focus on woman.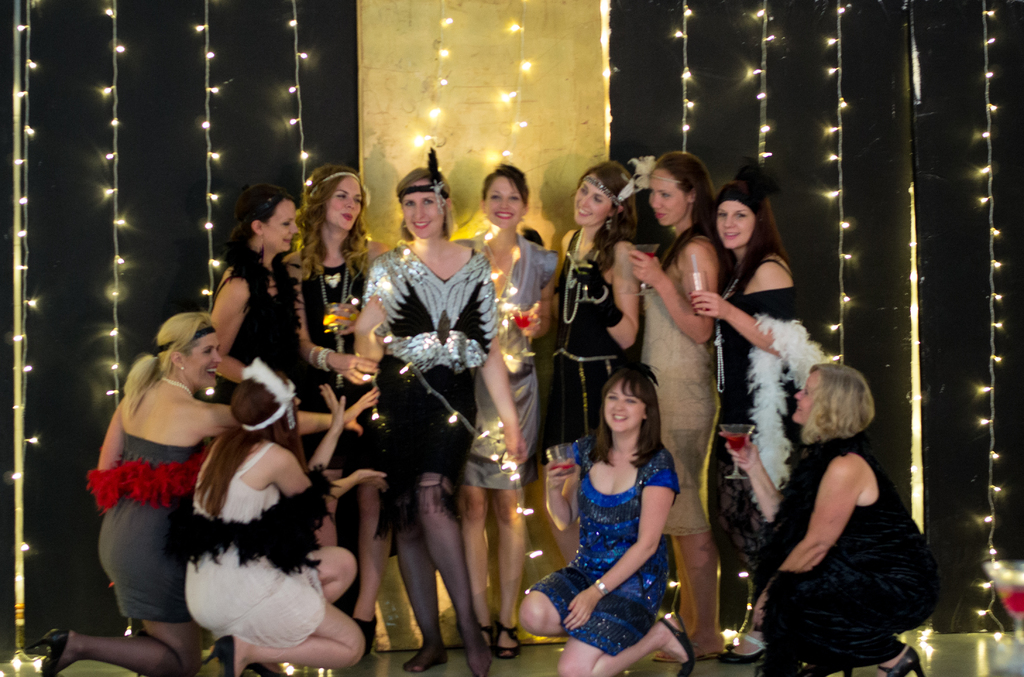
Focused at (163, 375, 364, 676).
